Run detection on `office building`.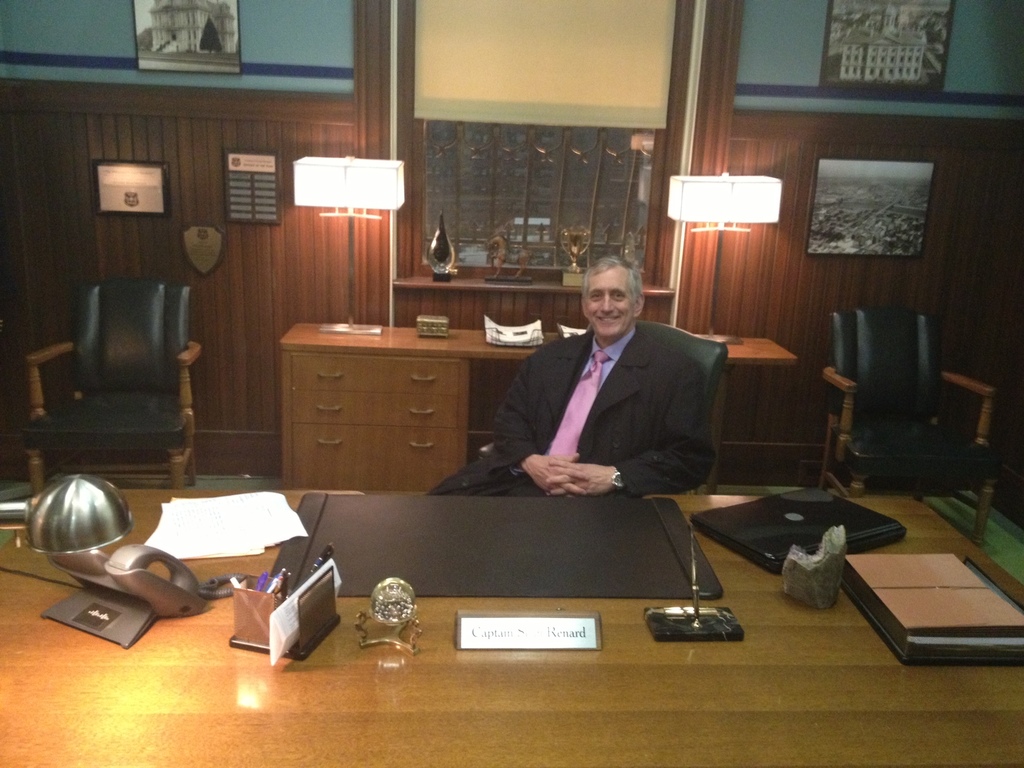
Result: [x1=0, y1=0, x2=1023, y2=721].
